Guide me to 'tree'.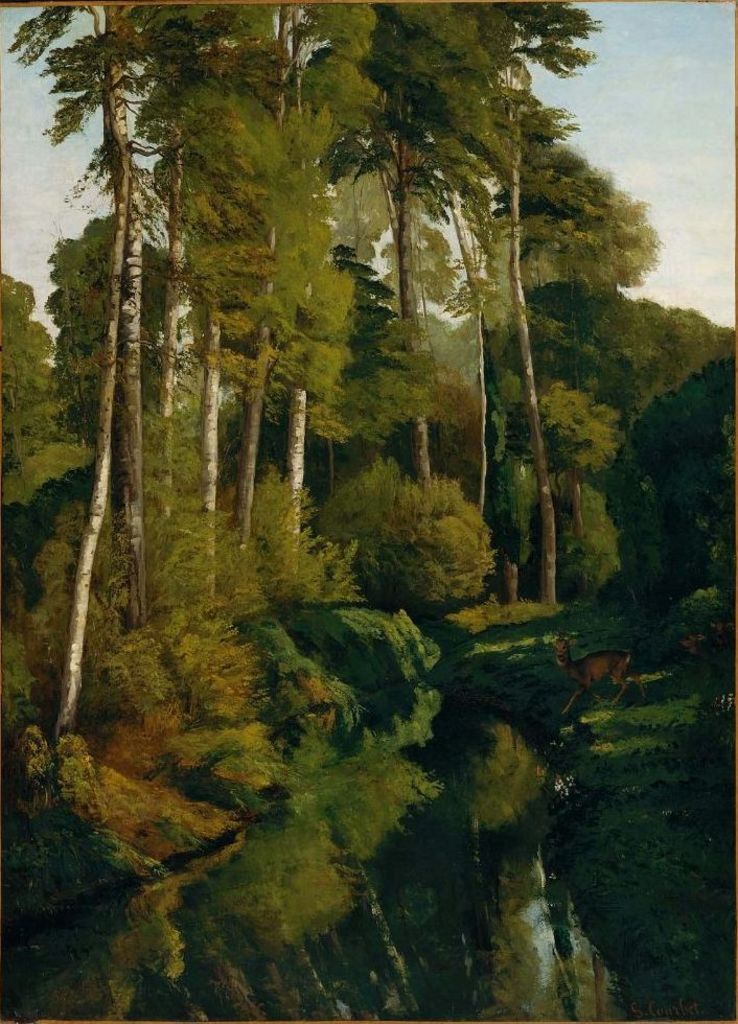
Guidance: <box>0,265,93,590</box>.
